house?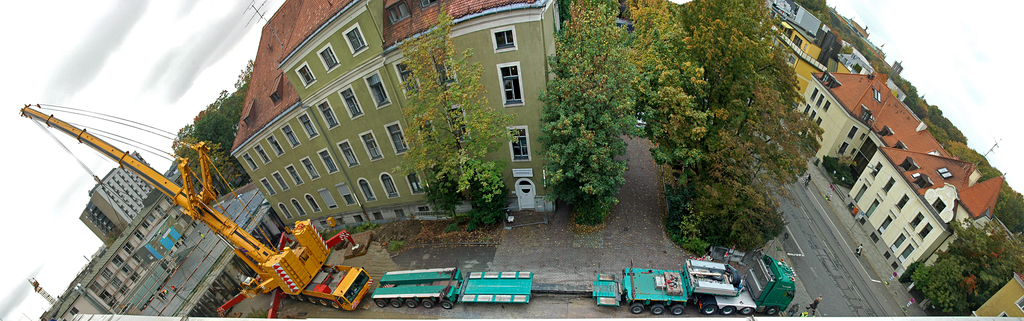
{"x1": 781, "y1": 65, "x2": 998, "y2": 287}
